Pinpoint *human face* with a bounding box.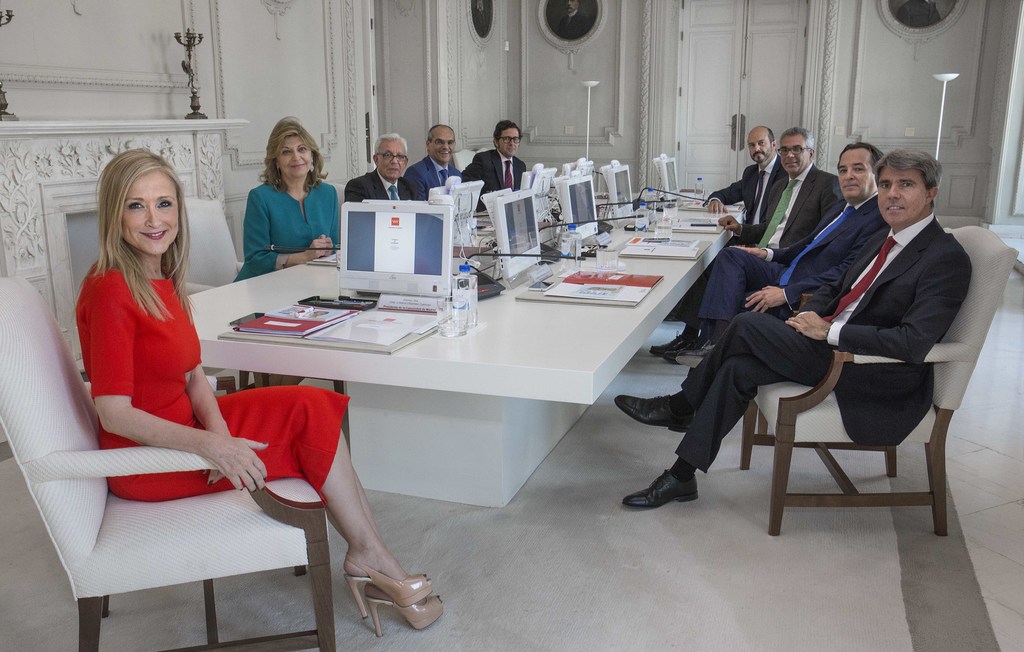
{"x1": 748, "y1": 129, "x2": 772, "y2": 165}.
